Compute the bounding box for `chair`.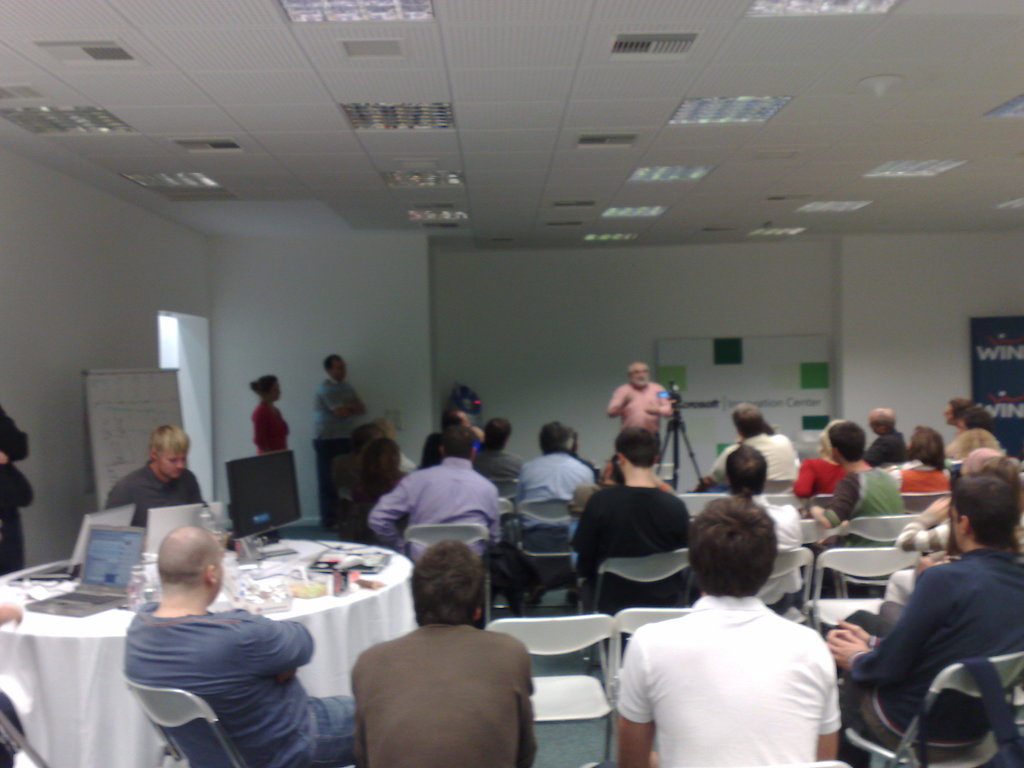
(left=486, top=614, right=618, bottom=767).
